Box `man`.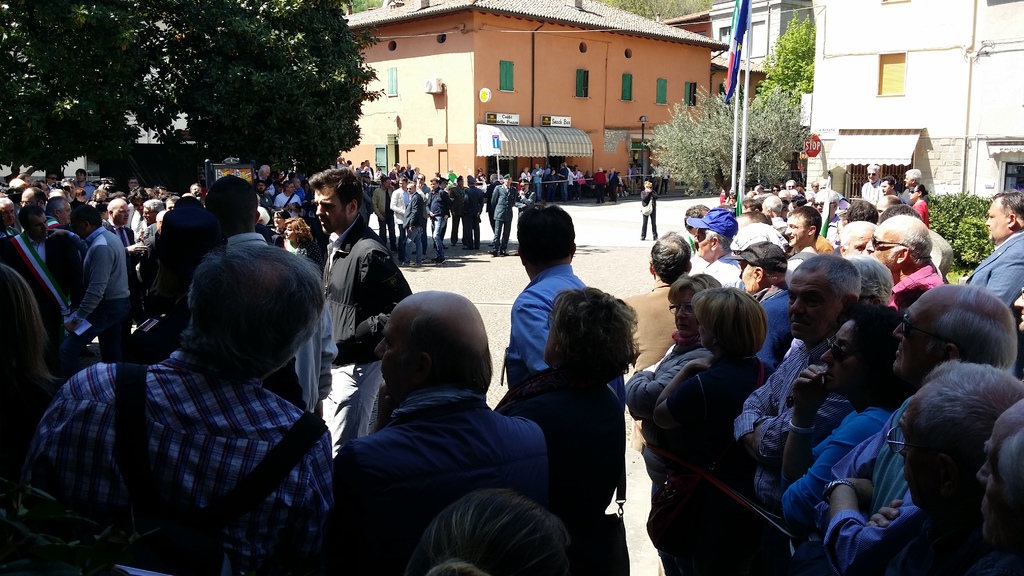
x1=859, y1=161, x2=883, y2=212.
